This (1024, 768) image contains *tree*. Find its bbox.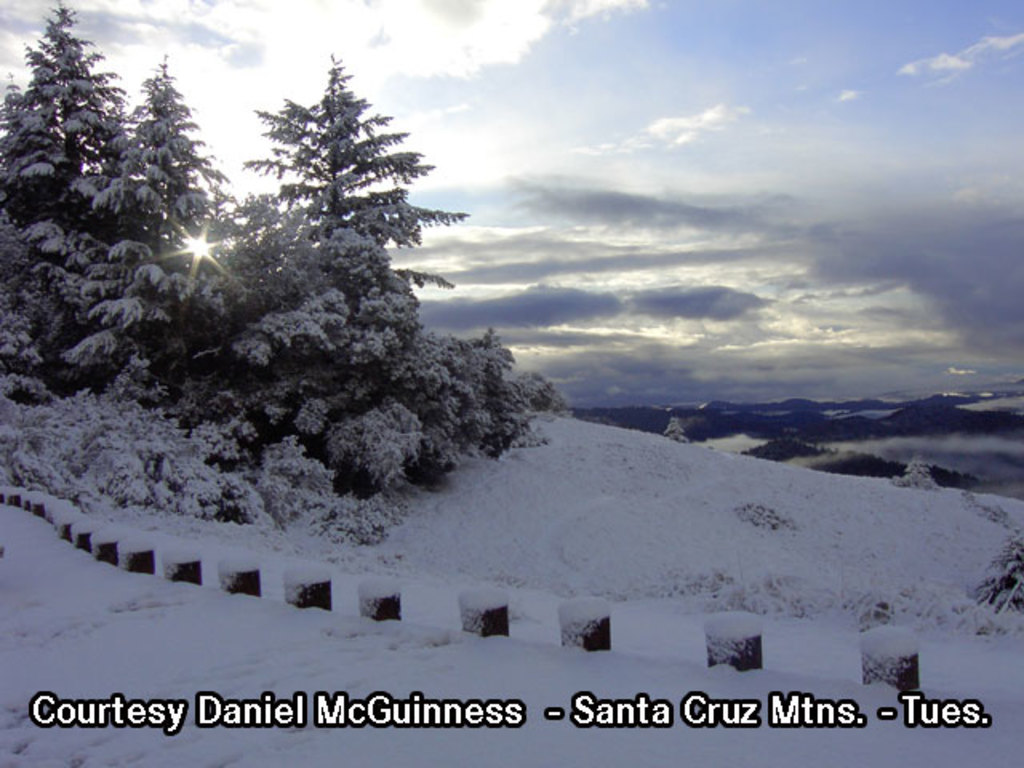
165/189/315/429.
